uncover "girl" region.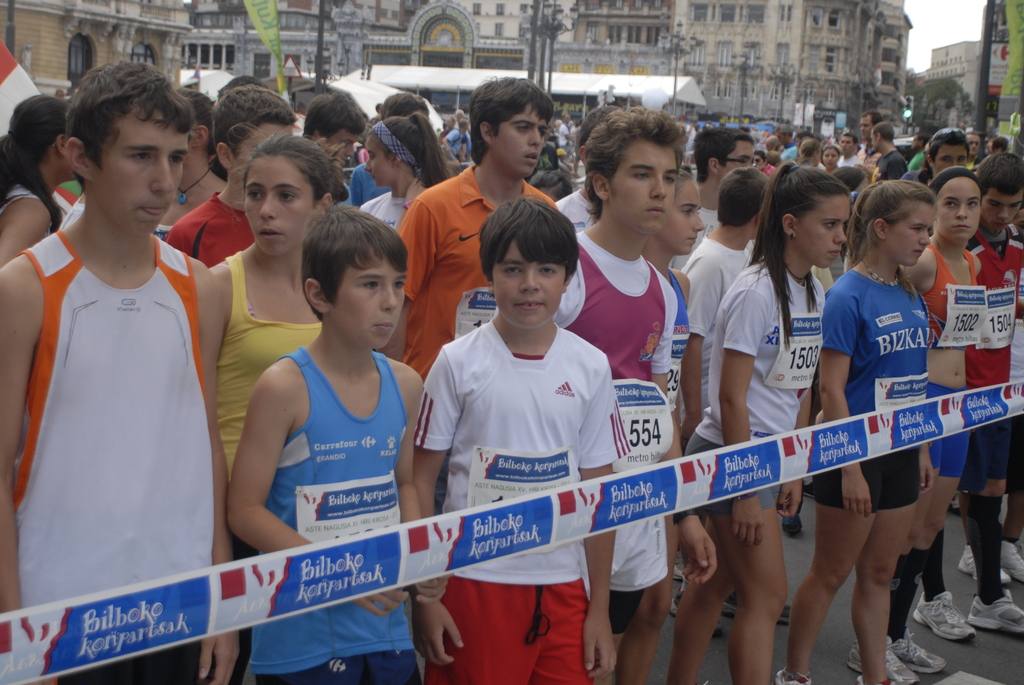
Uncovered: [824,178,934,684].
